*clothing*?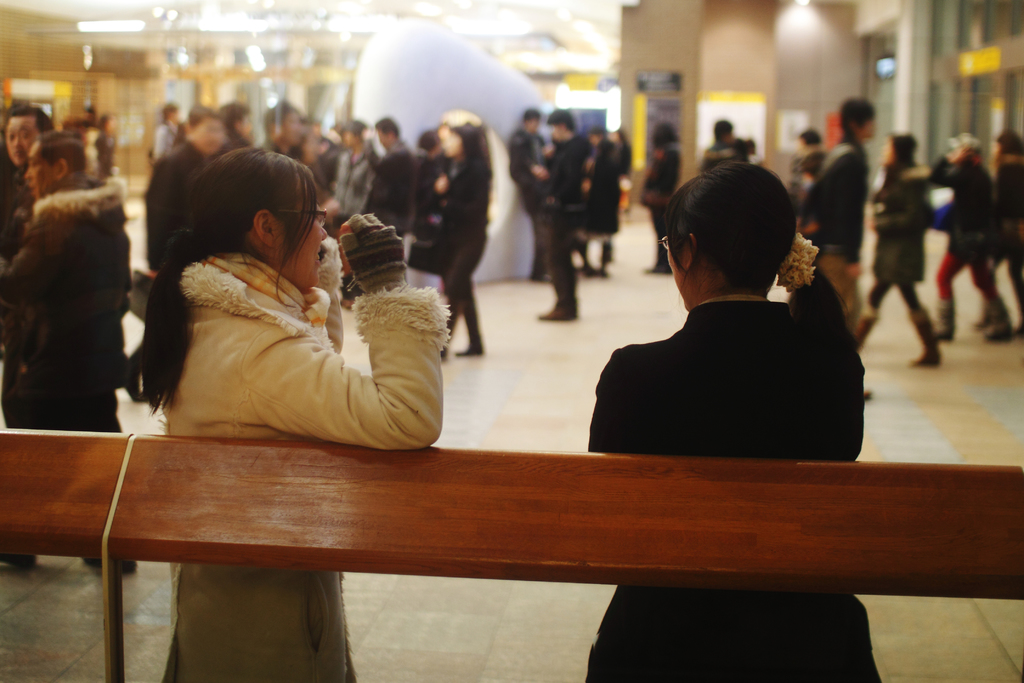
{"x1": 697, "y1": 136, "x2": 746, "y2": 177}
